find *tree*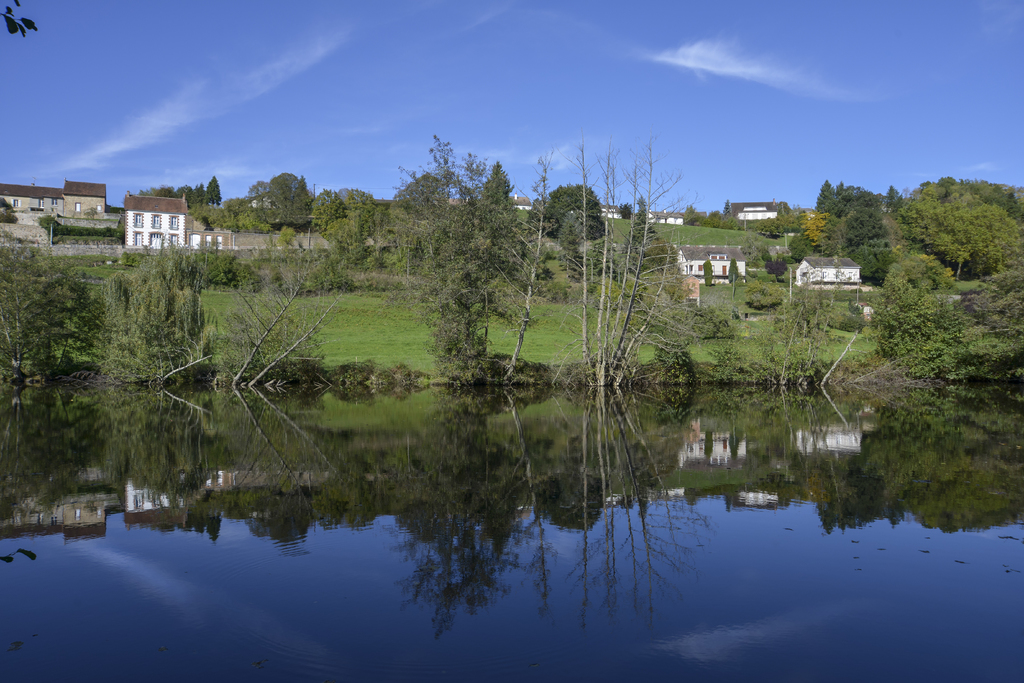
BBox(920, 174, 957, 203)
